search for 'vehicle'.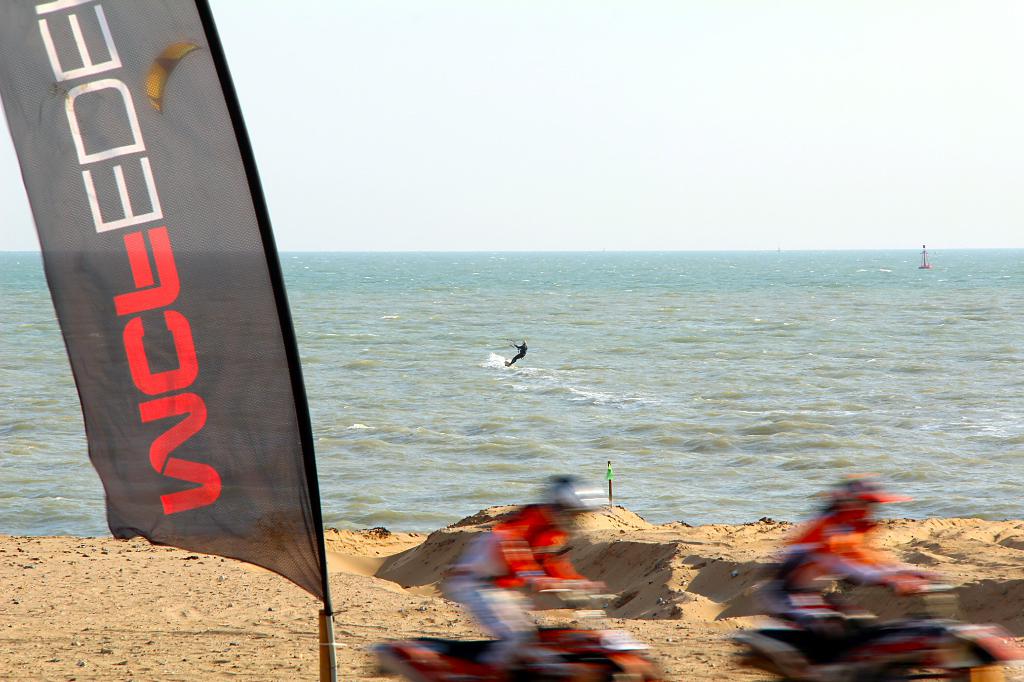
Found at BBox(365, 580, 664, 681).
